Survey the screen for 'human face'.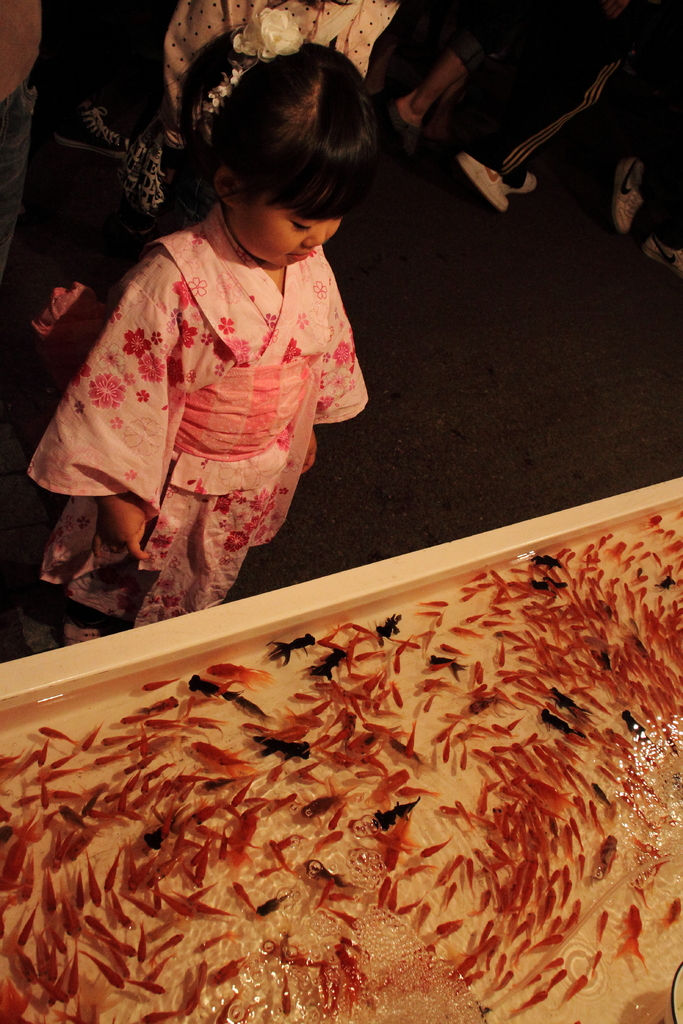
Survey found: box=[234, 195, 341, 268].
